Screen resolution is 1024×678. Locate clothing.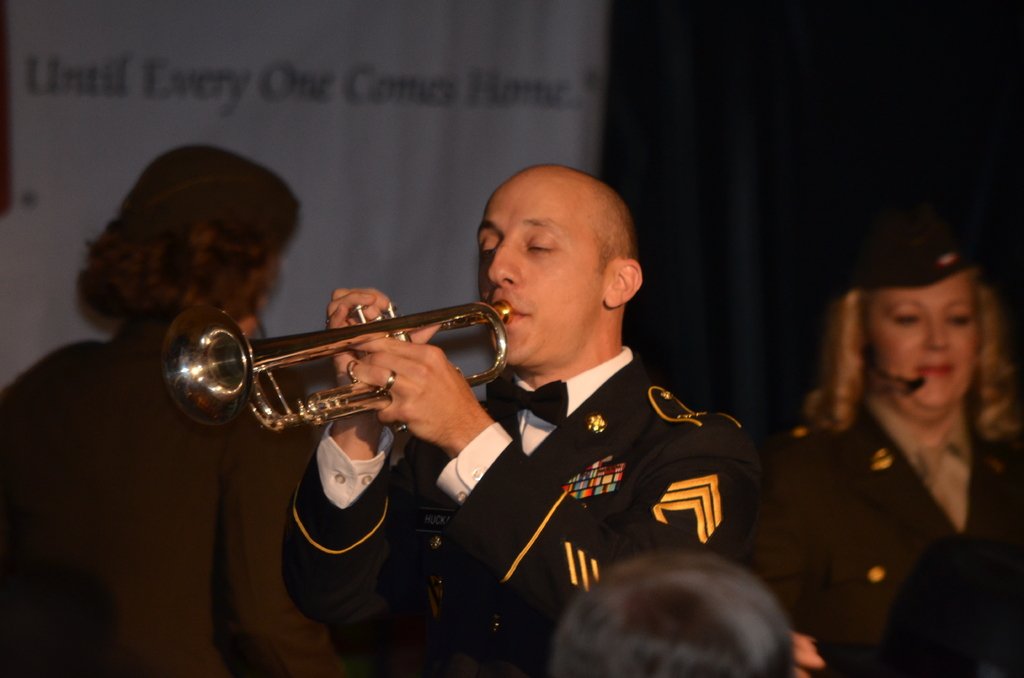
l=285, t=351, r=764, b=677.
